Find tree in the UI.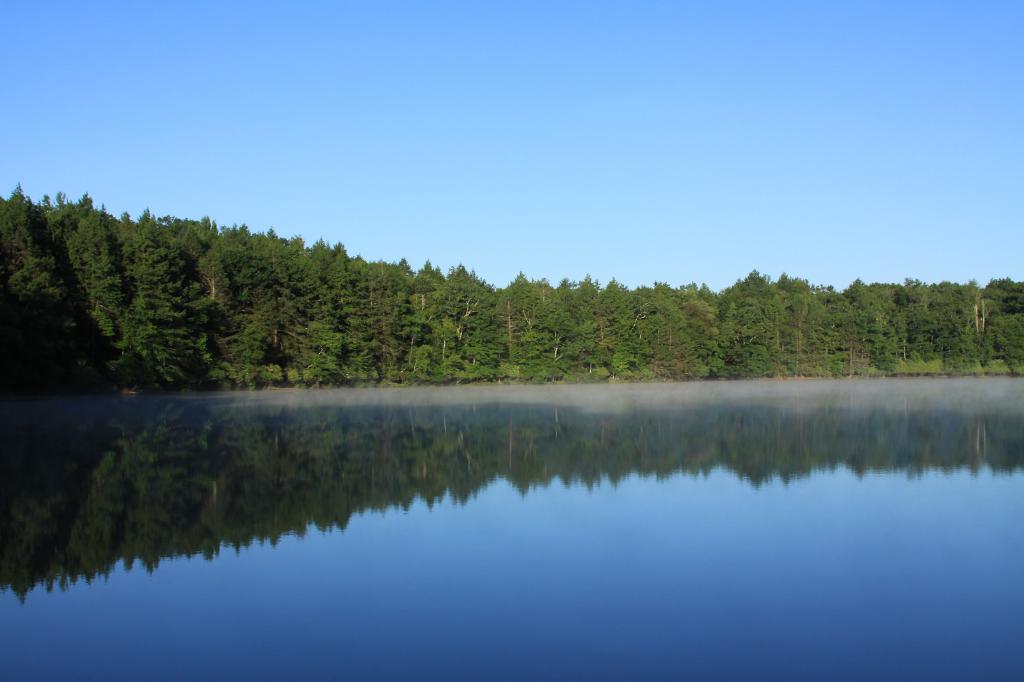
UI element at {"left": 952, "top": 276, "right": 1006, "bottom": 354}.
